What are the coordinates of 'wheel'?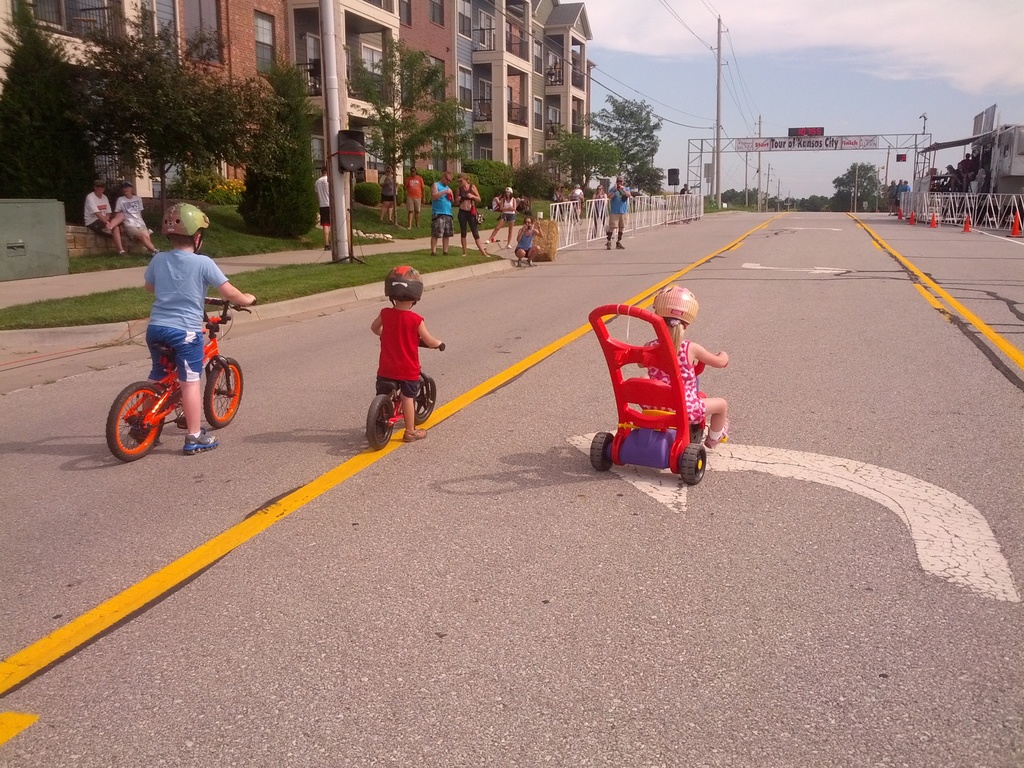
[left=589, top=432, right=612, bottom=470].
